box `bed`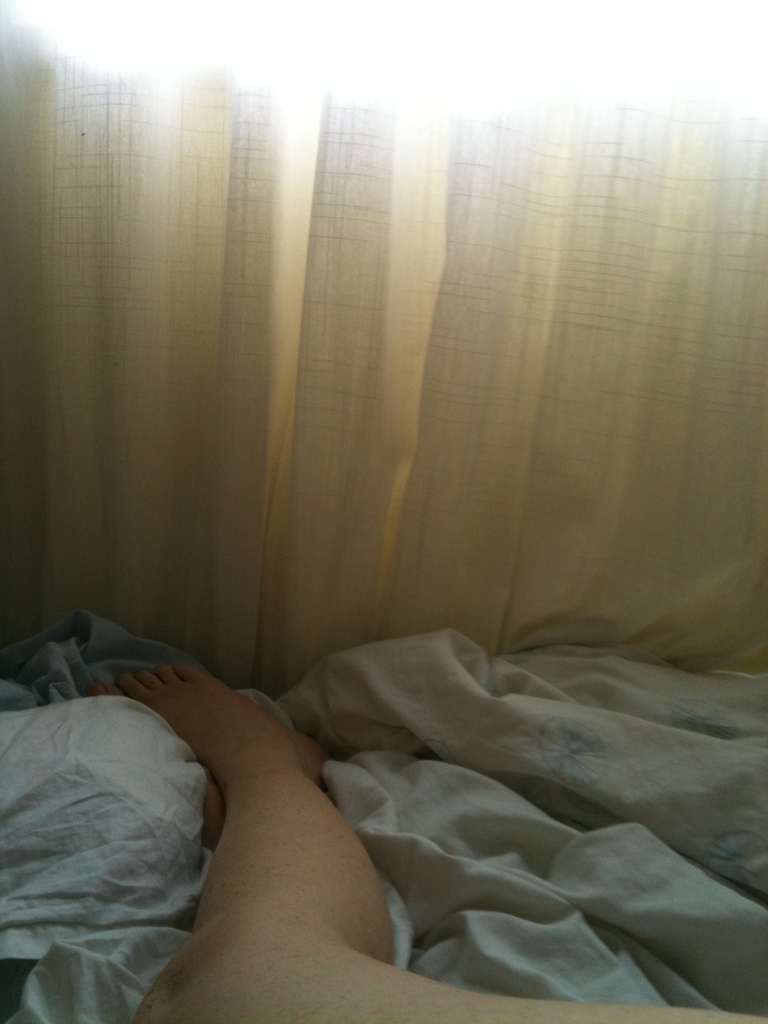
(0,639,767,1023)
